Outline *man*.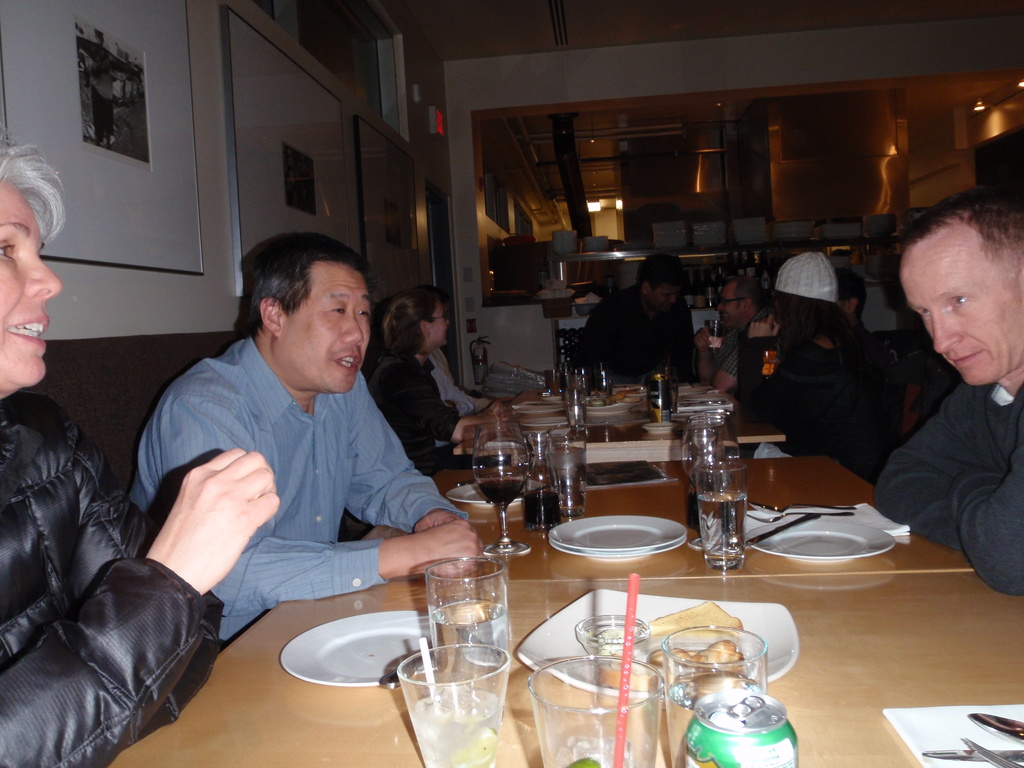
Outline: 710/267/773/401.
